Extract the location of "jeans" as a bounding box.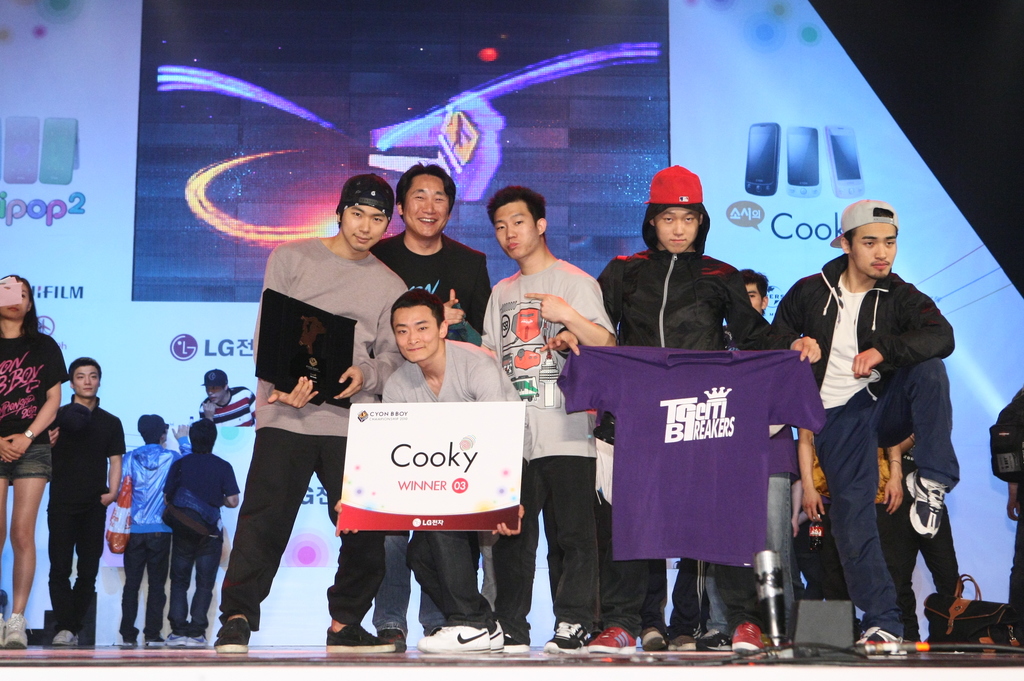
detection(158, 532, 228, 631).
